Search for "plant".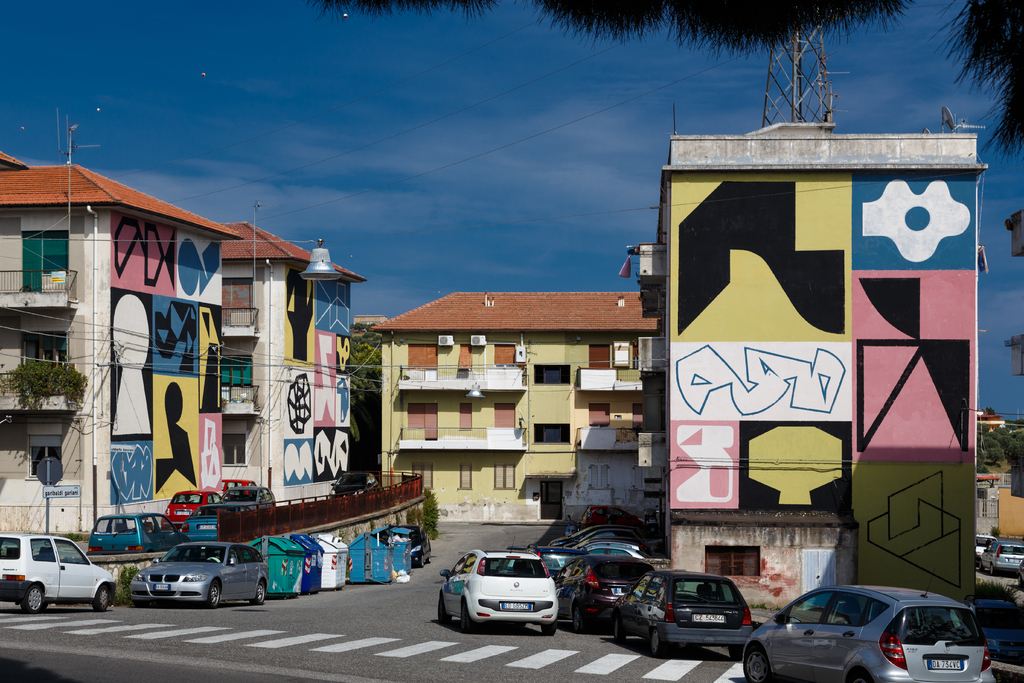
Found at pyautogui.locateOnScreen(120, 566, 141, 600).
